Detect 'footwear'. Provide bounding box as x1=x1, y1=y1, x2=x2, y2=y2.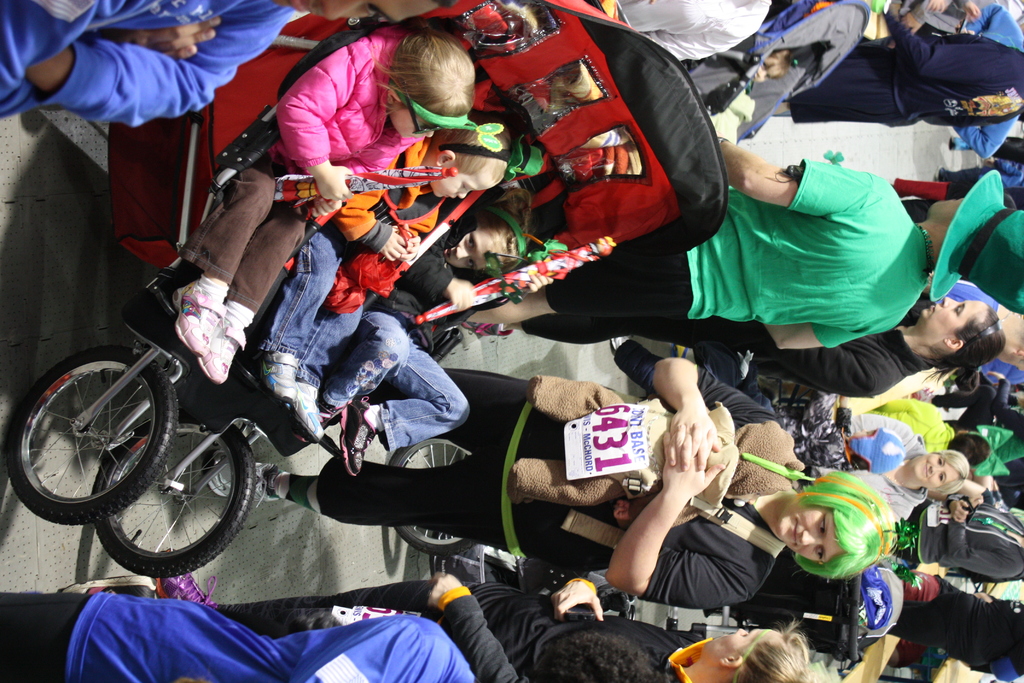
x1=339, y1=399, x2=380, y2=477.
